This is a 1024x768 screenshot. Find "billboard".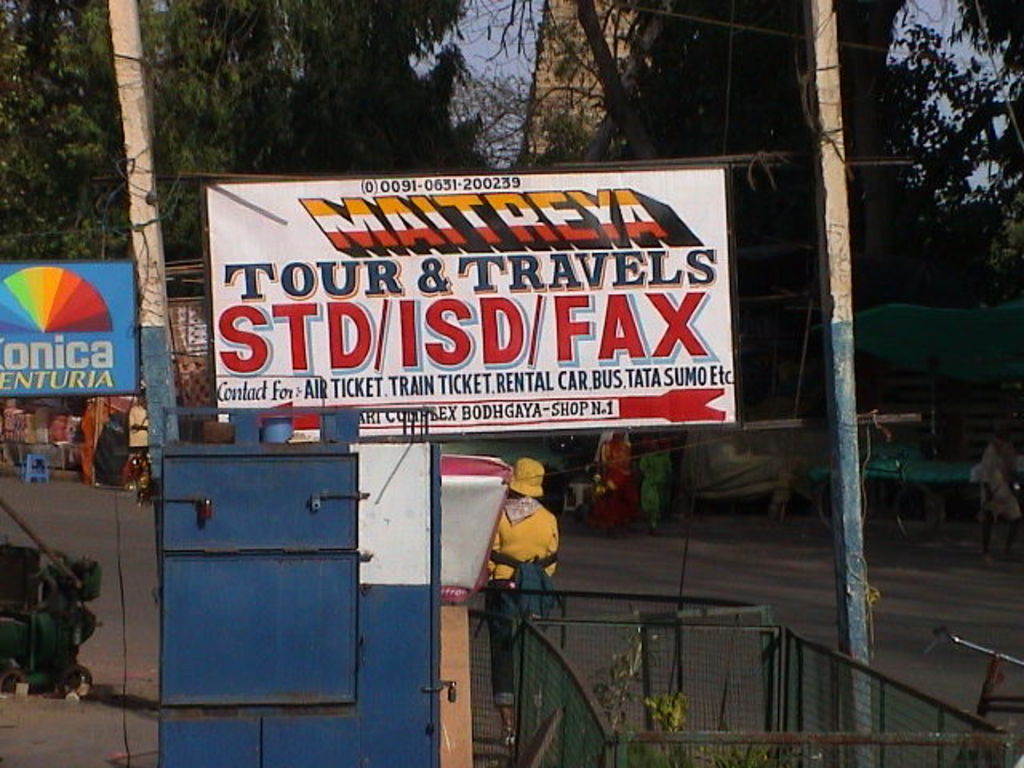
Bounding box: region(2, 259, 160, 402).
